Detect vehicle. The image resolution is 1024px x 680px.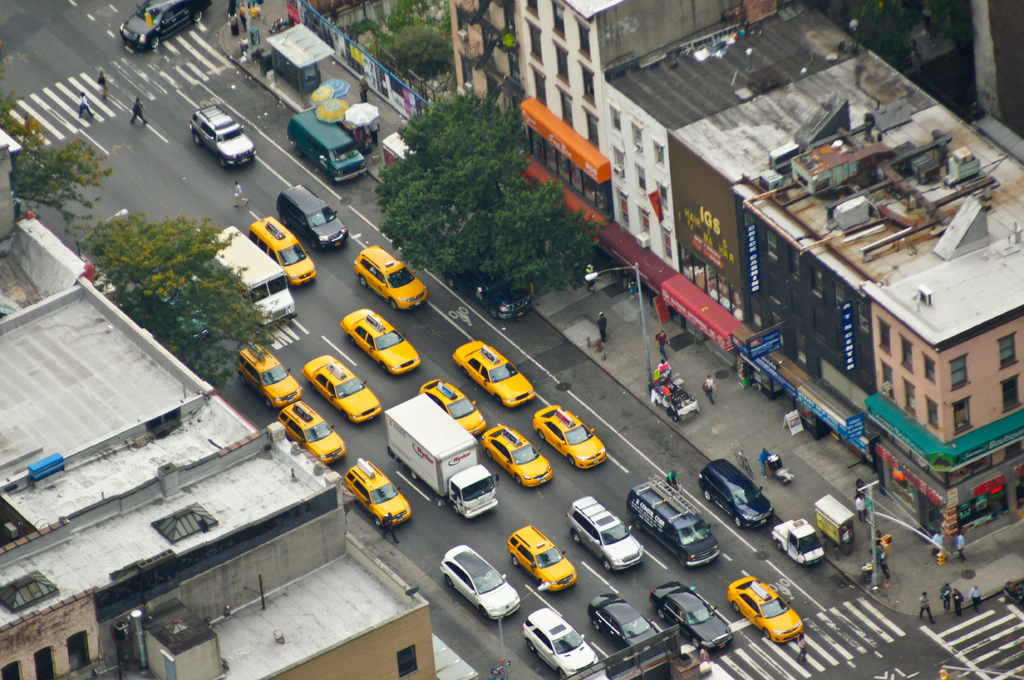
(left=771, top=516, right=822, bottom=560).
